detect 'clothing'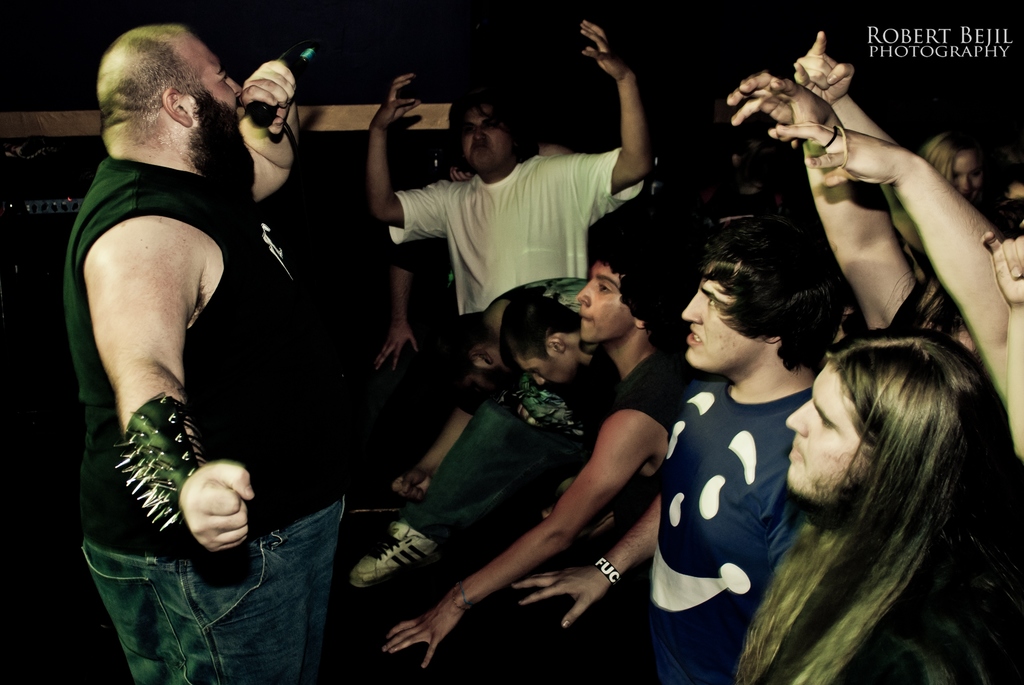
(643,312,876,673)
